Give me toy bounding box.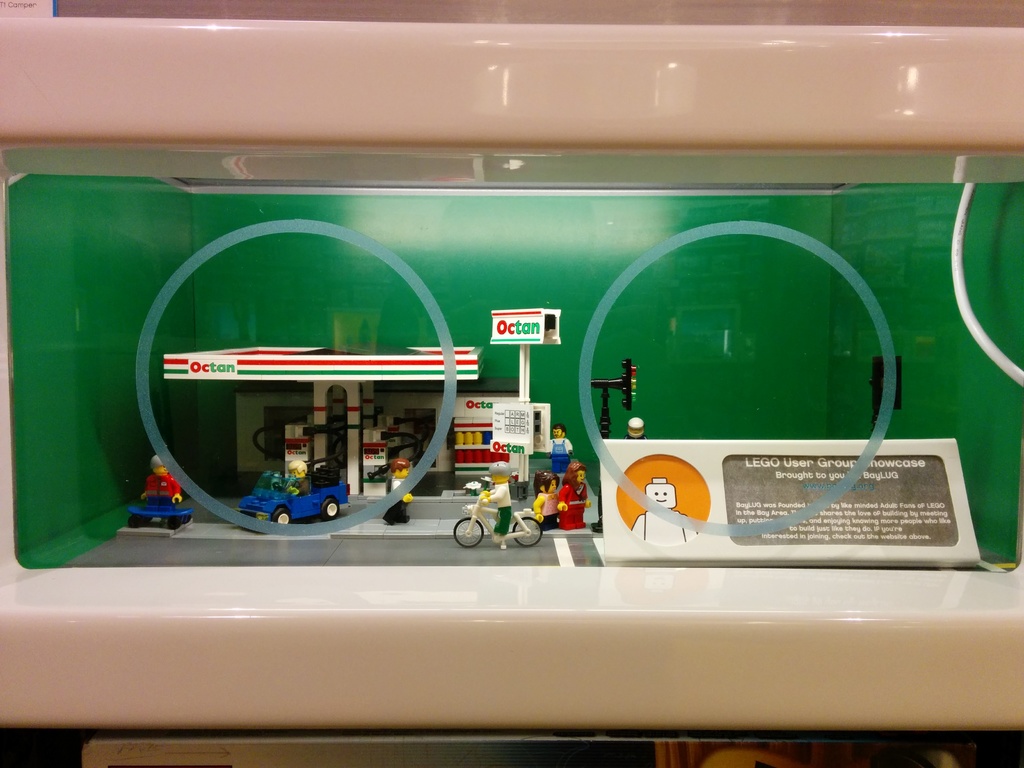
<bbox>154, 303, 560, 522</bbox>.
